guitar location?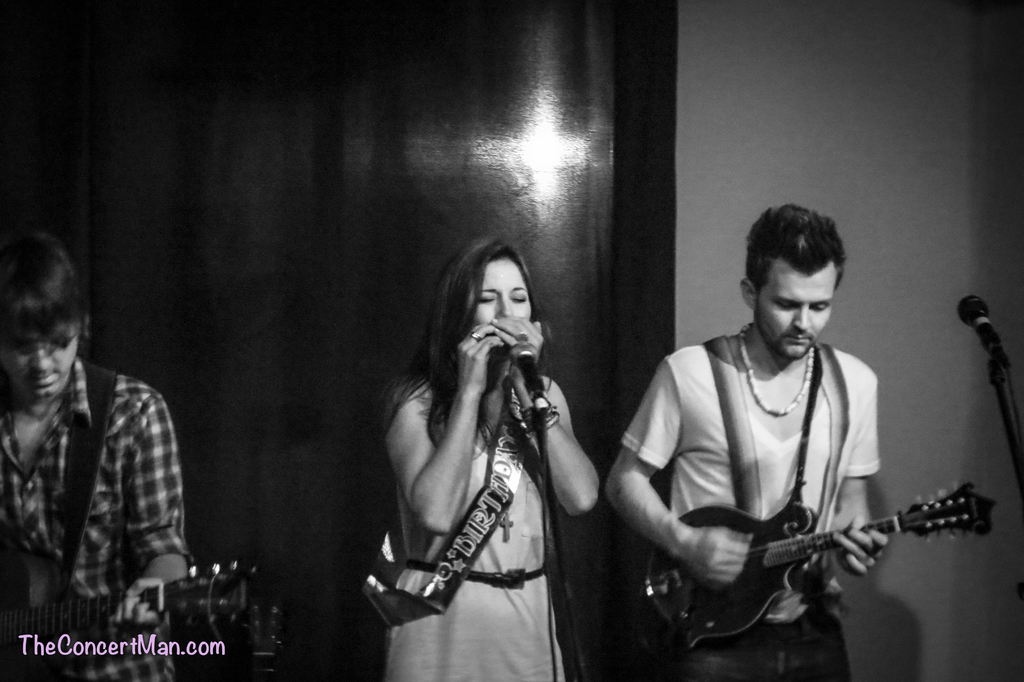
[left=630, top=438, right=1000, bottom=660]
